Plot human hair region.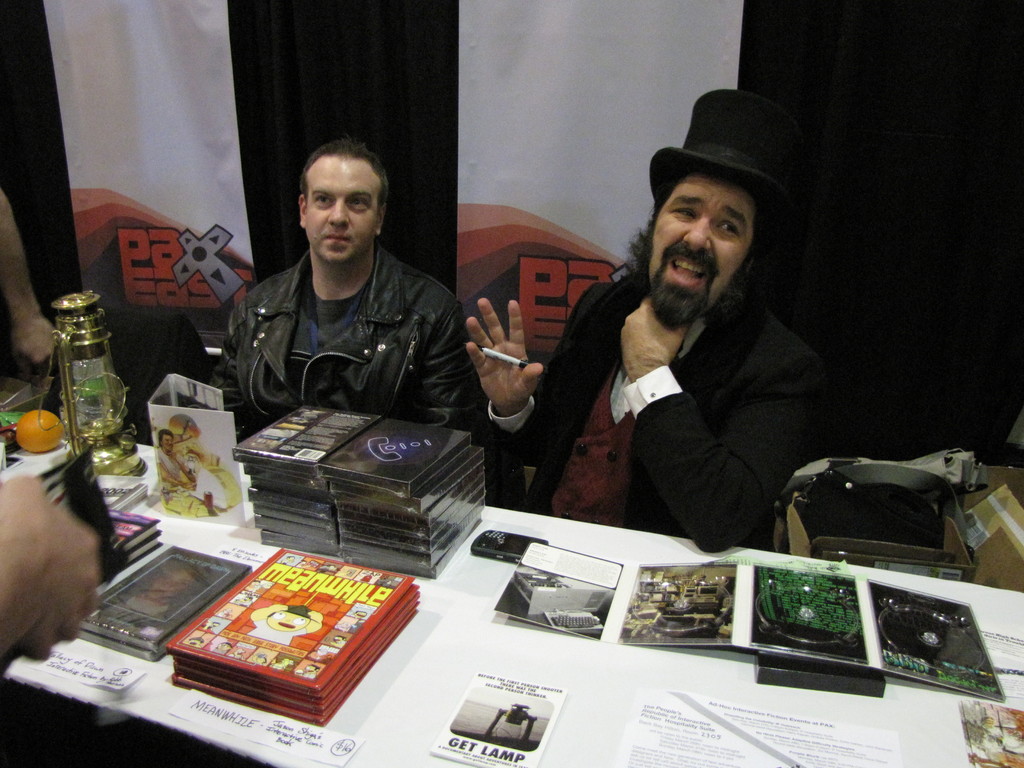
Plotted at 619,169,760,335.
